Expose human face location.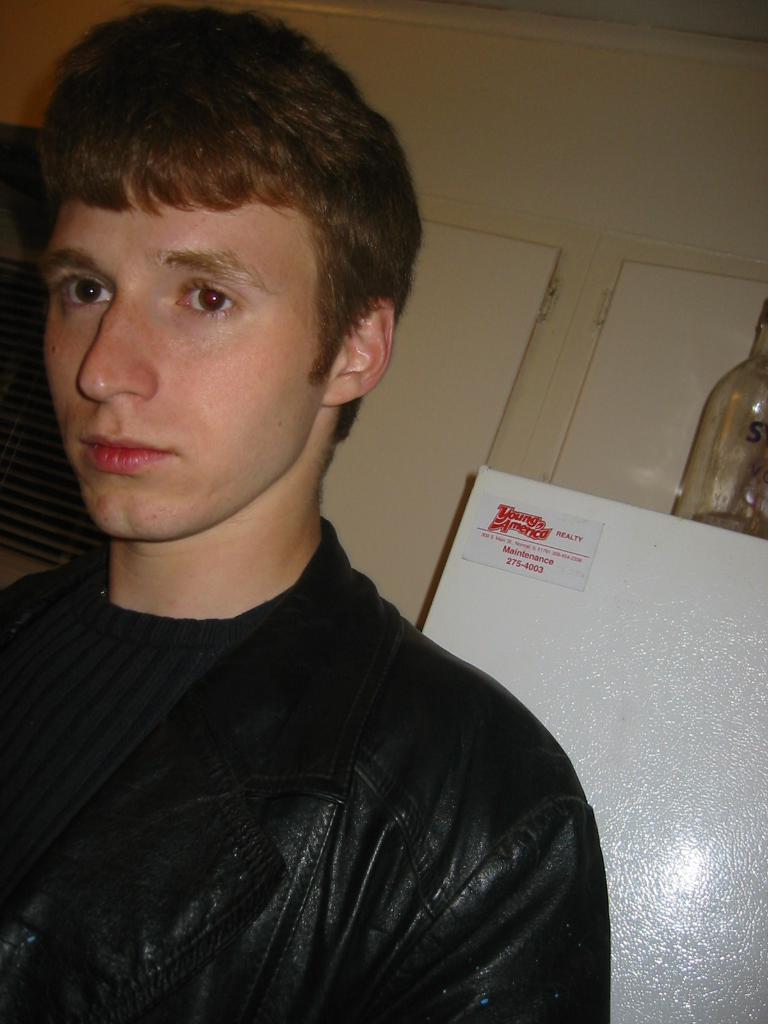
Exposed at region(40, 170, 337, 537).
